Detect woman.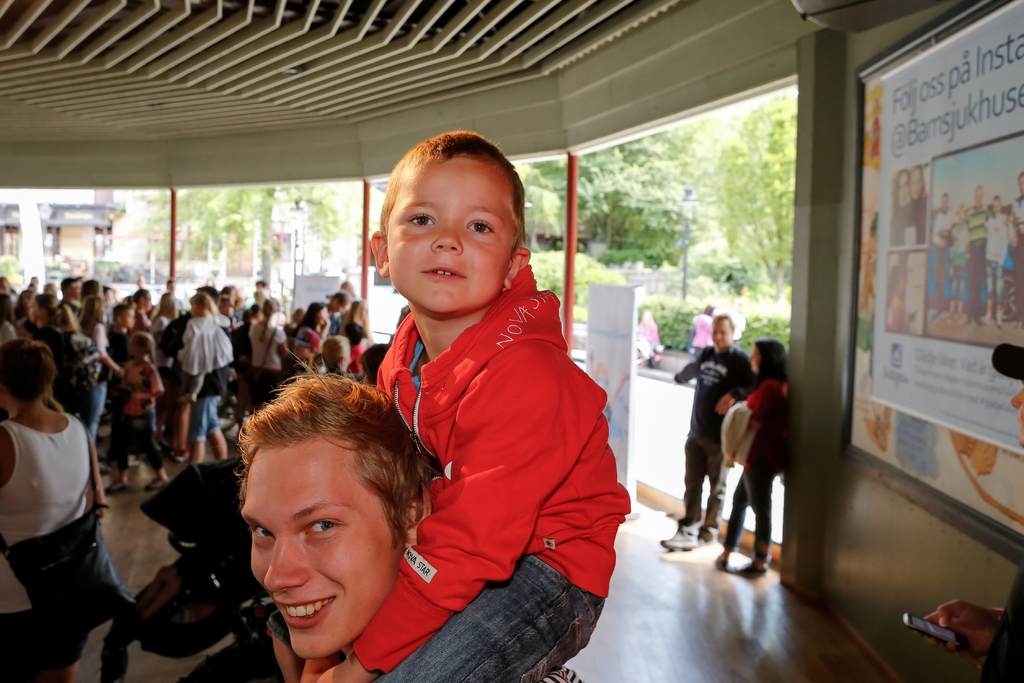
Detected at <region>16, 293, 82, 407</region>.
